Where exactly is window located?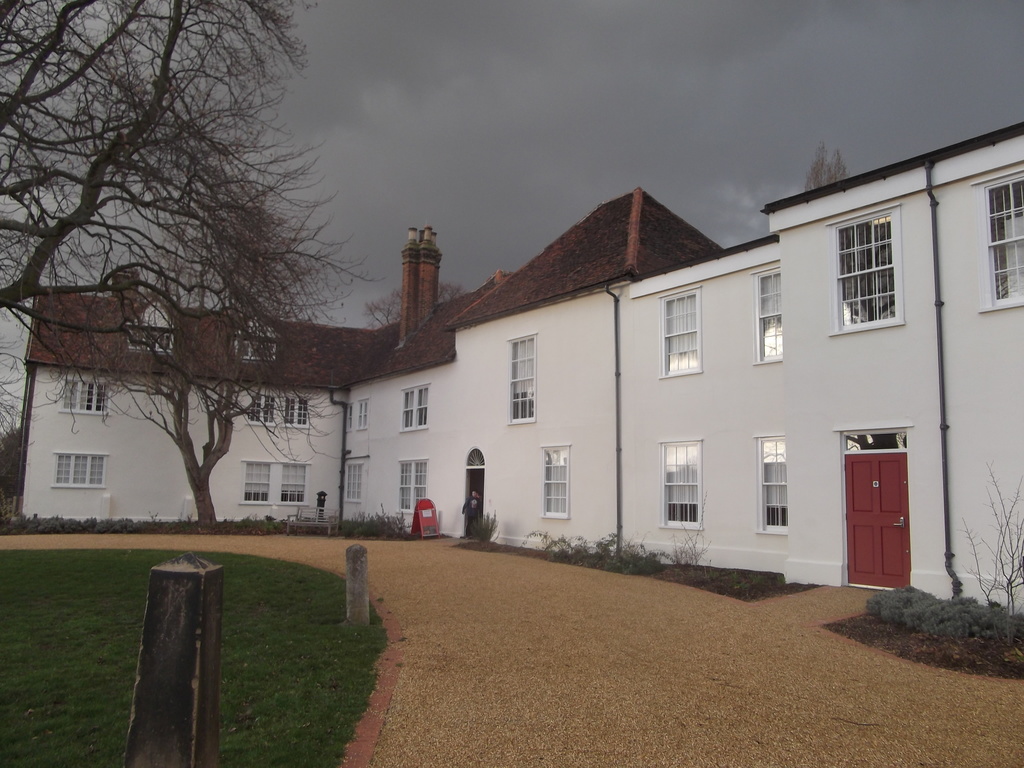
Its bounding box is x1=505, y1=332, x2=539, y2=426.
